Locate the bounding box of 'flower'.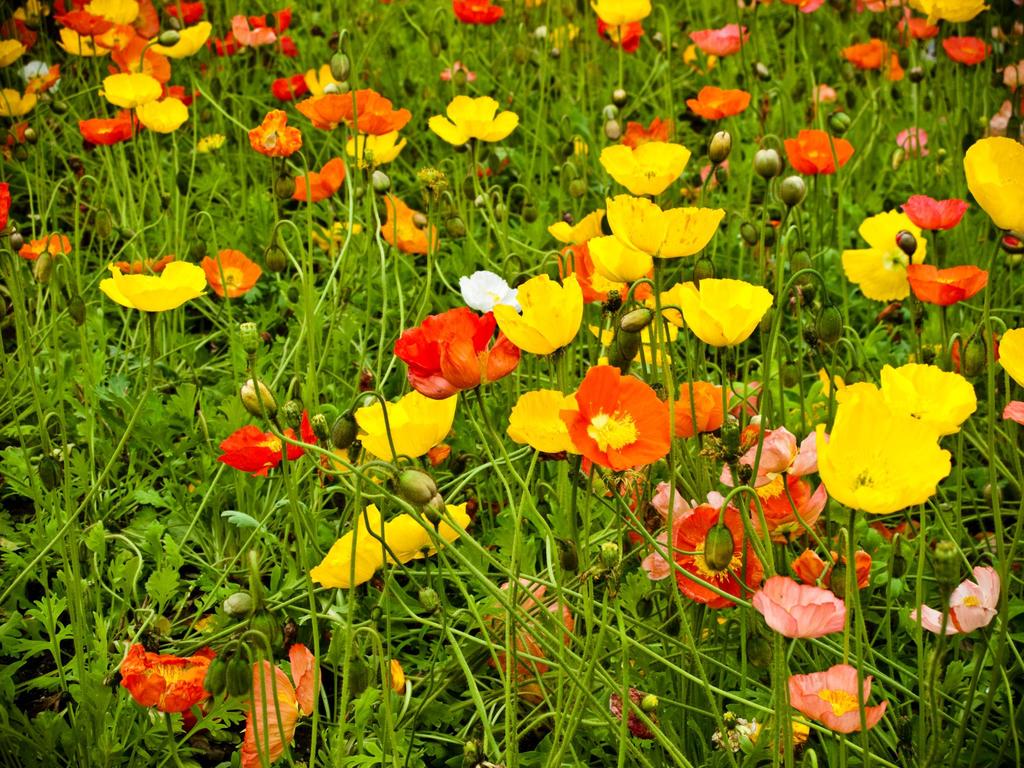
Bounding box: l=200, t=246, r=265, b=299.
